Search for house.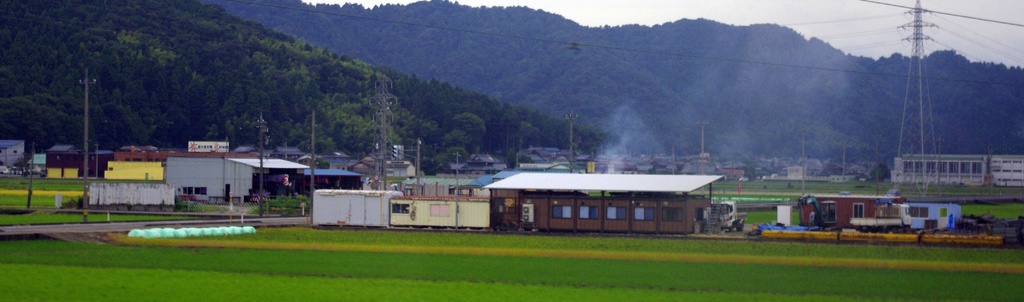
Found at [391,196,490,229].
